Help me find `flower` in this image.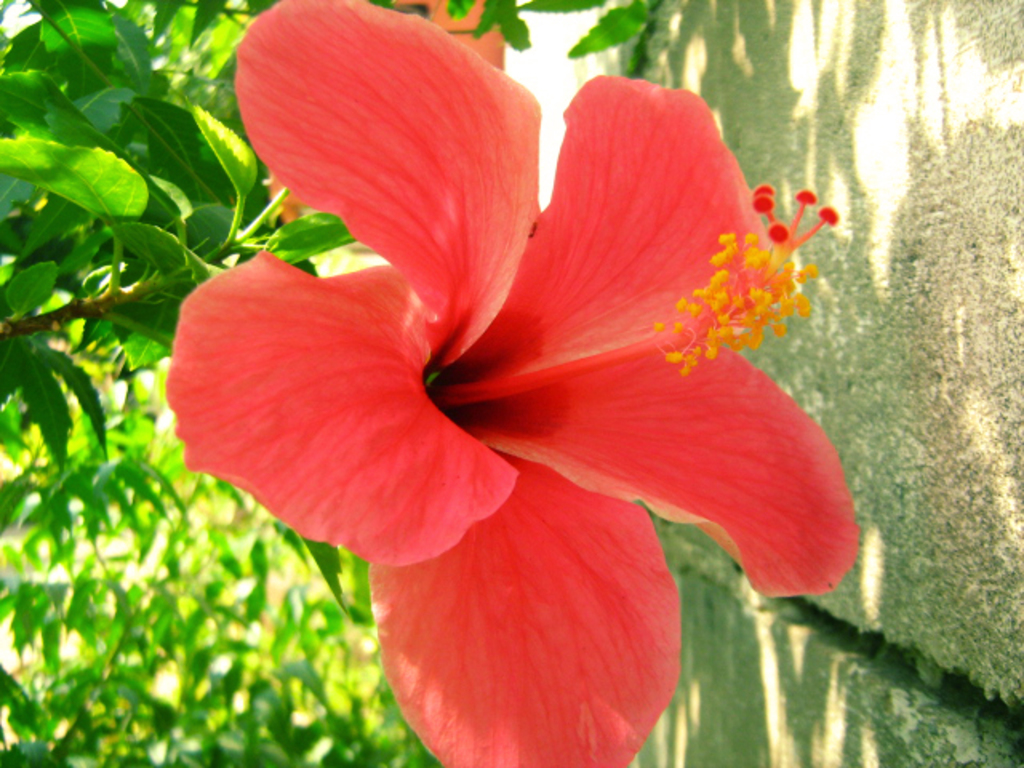
Found it: bbox=(160, 37, 845, 702).
